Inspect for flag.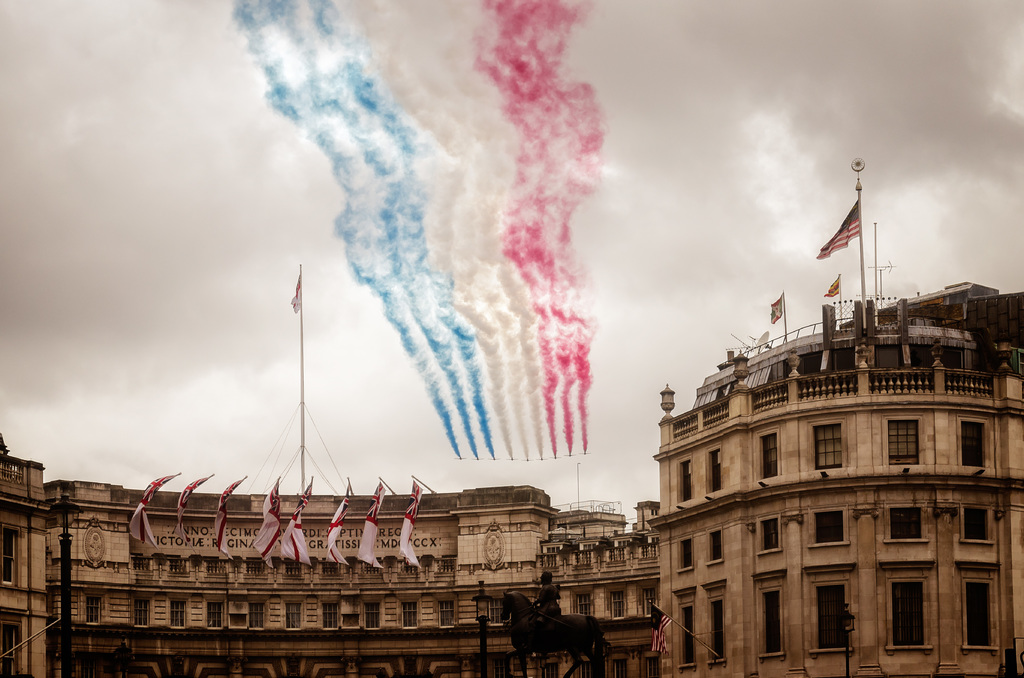
Inspection: bbox=(176, 473, 211, 544).
